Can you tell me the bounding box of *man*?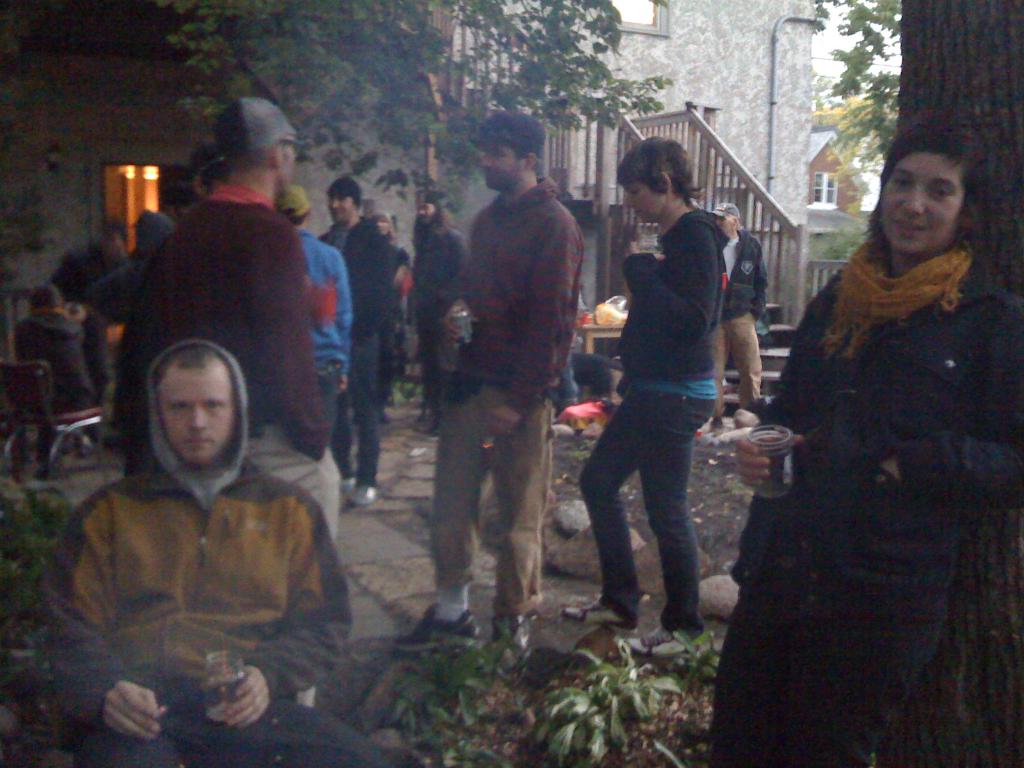
(x1=317, y1=178, x2=394, y2=506).
